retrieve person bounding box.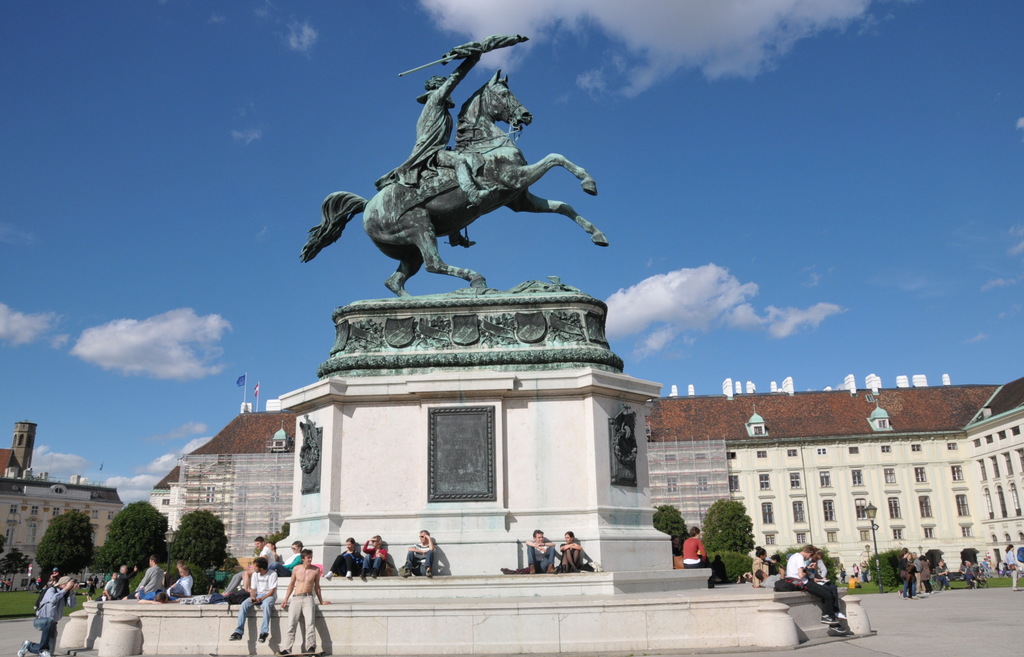
Bounding box: <bbox>325, 532, 362, 580</bbox>.
